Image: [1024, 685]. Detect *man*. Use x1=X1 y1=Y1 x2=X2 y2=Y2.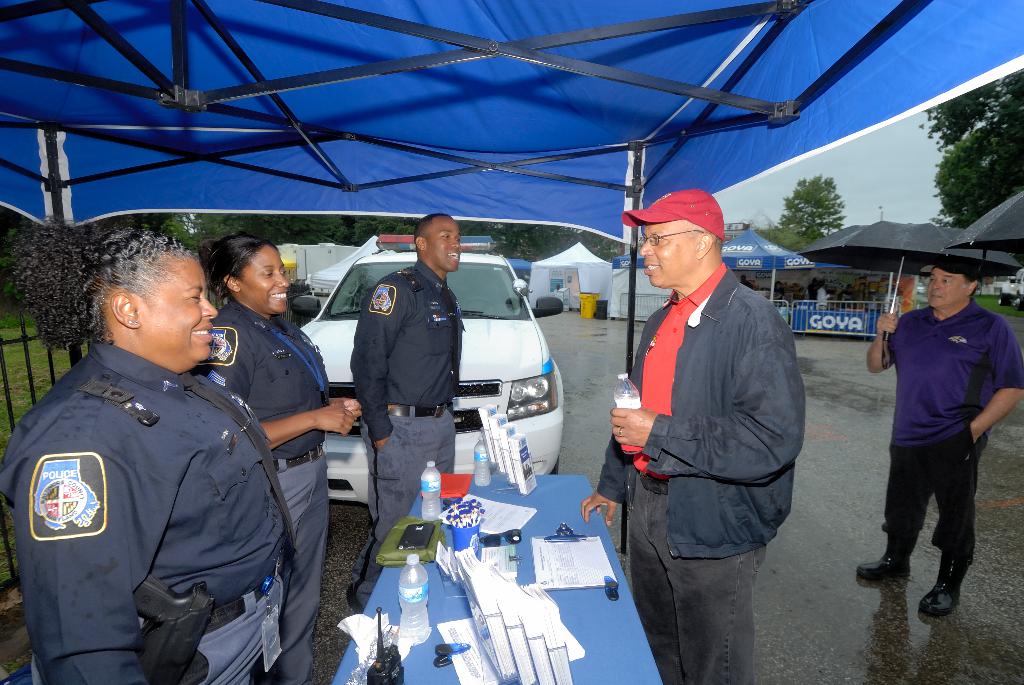
x1=739 y1=274 x2=753 y2=290.
